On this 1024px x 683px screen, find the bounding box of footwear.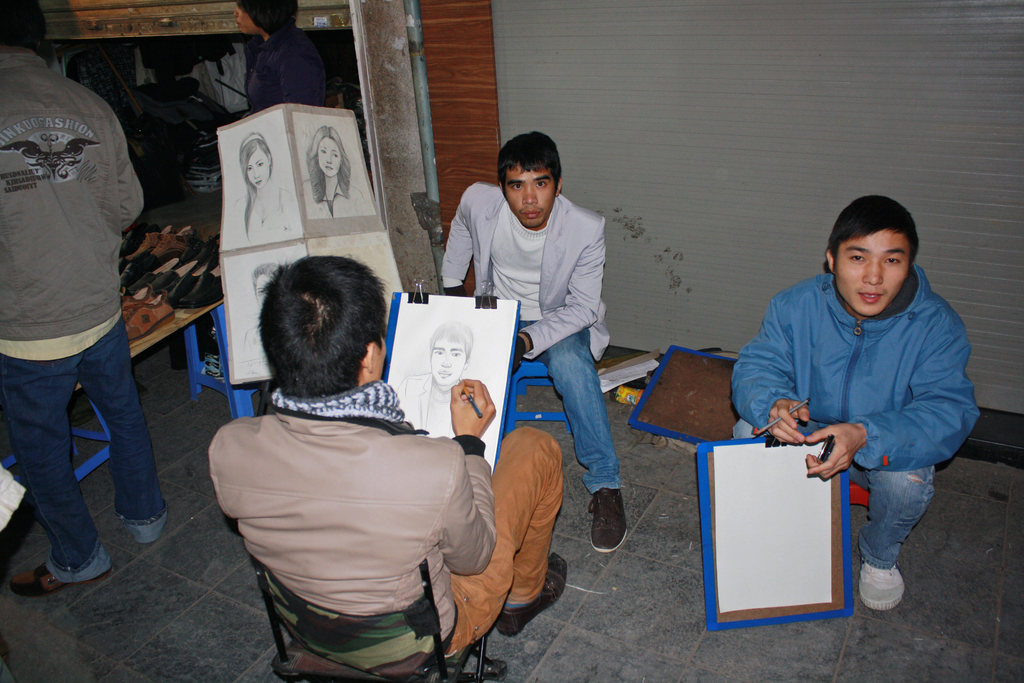
Bounding box: 856:559:905:610.
